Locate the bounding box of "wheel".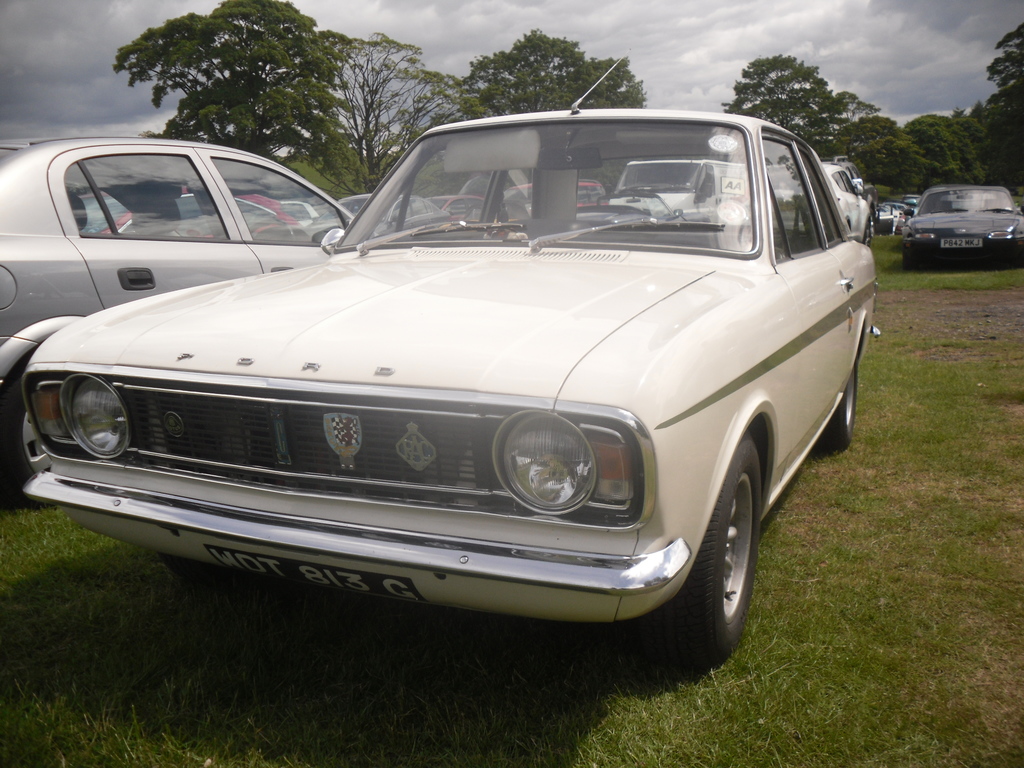
Bounding box: <bbox>815, 360, 857, 451</bbox>.
